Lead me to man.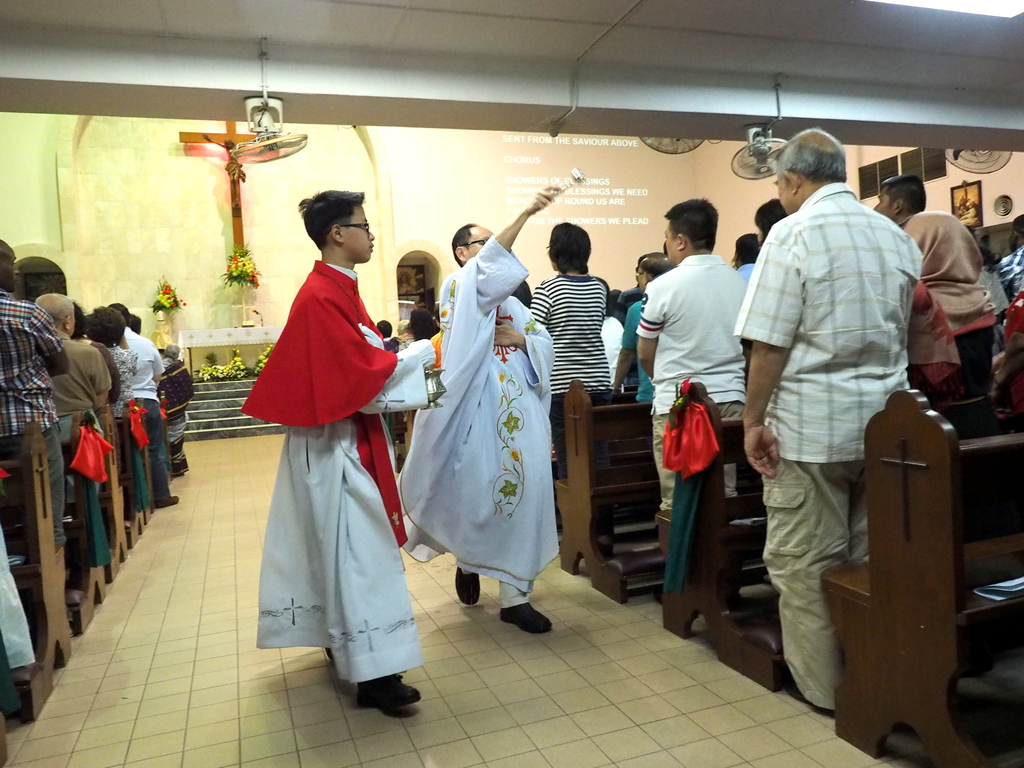
Lead to {"left": 33, "top": 290, "right": 116, "bottom": 438}.
